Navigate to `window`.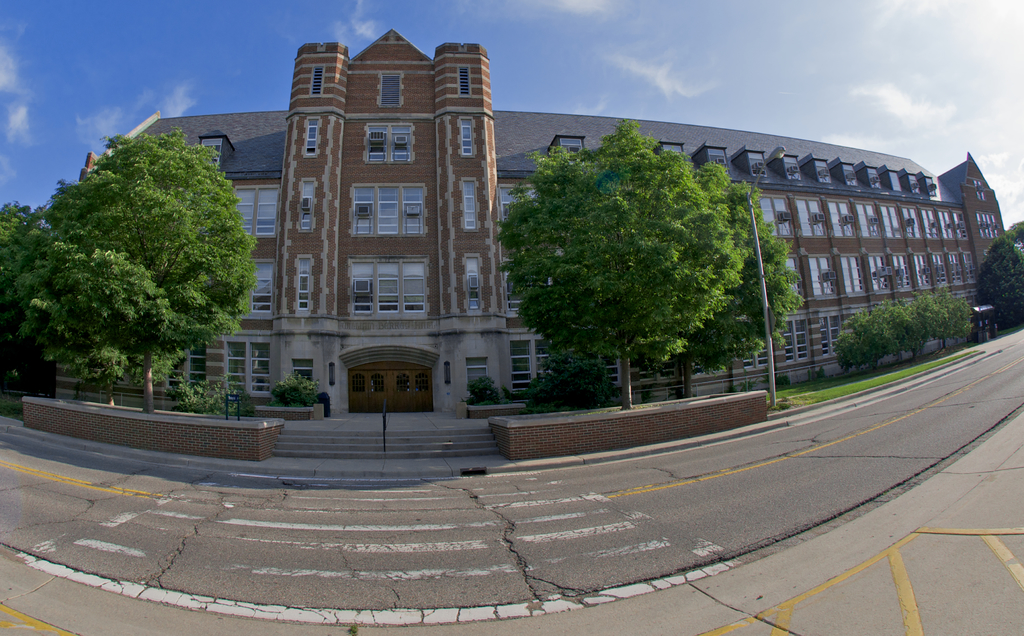
Navigation target: 464, 357, 493, 395.
